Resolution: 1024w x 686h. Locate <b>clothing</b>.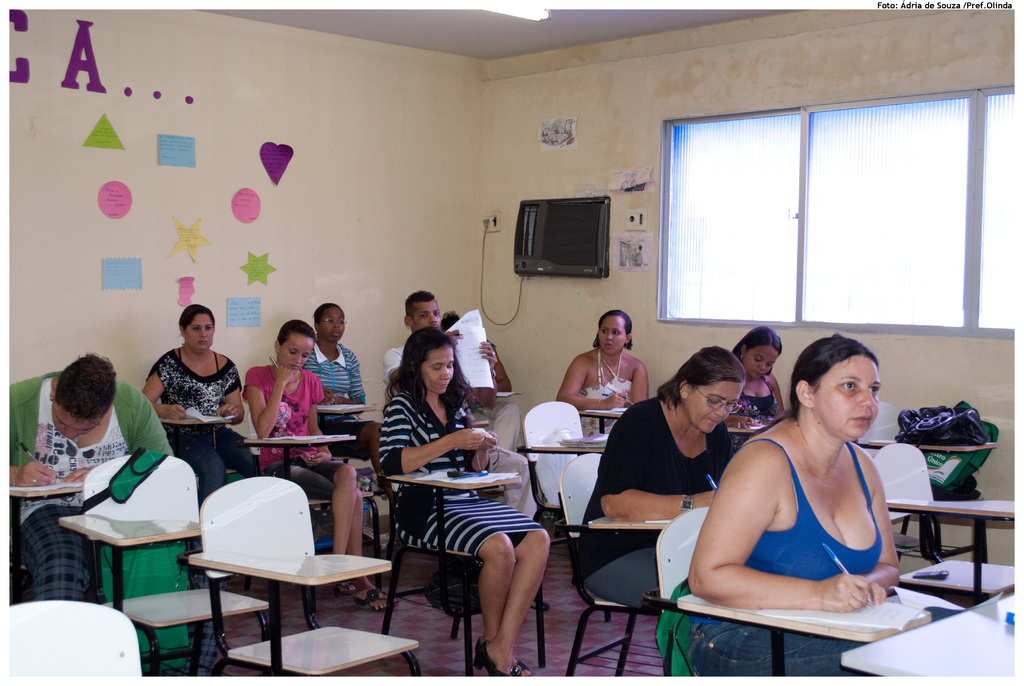
Rect(579, 344, 636, 428).
